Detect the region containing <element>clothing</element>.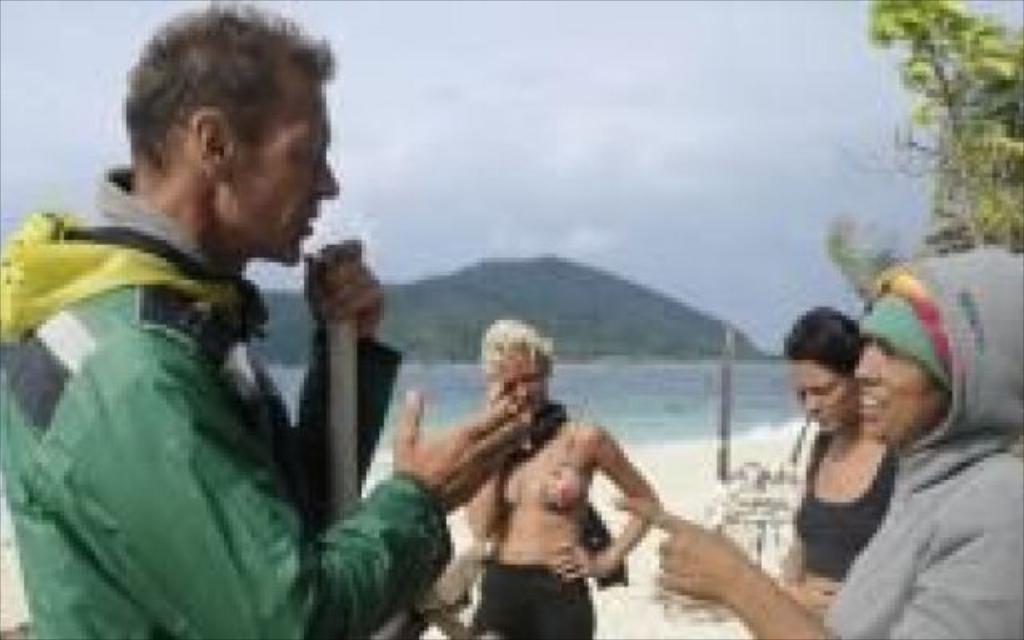
select_region(3, 128, 398, 639).
